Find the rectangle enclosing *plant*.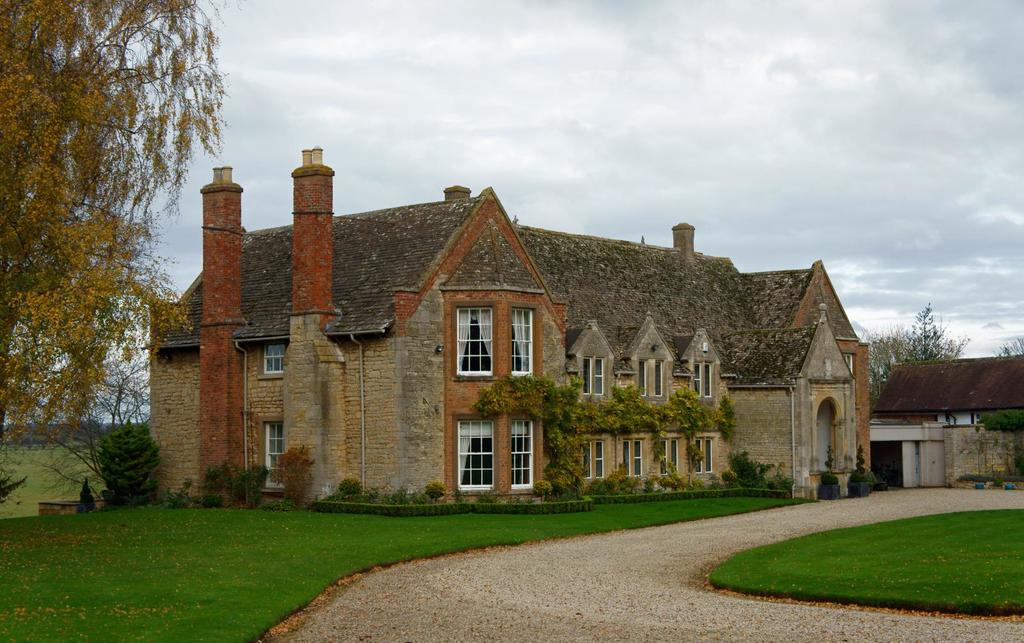
bbox=[824, 470, 838, 483].
